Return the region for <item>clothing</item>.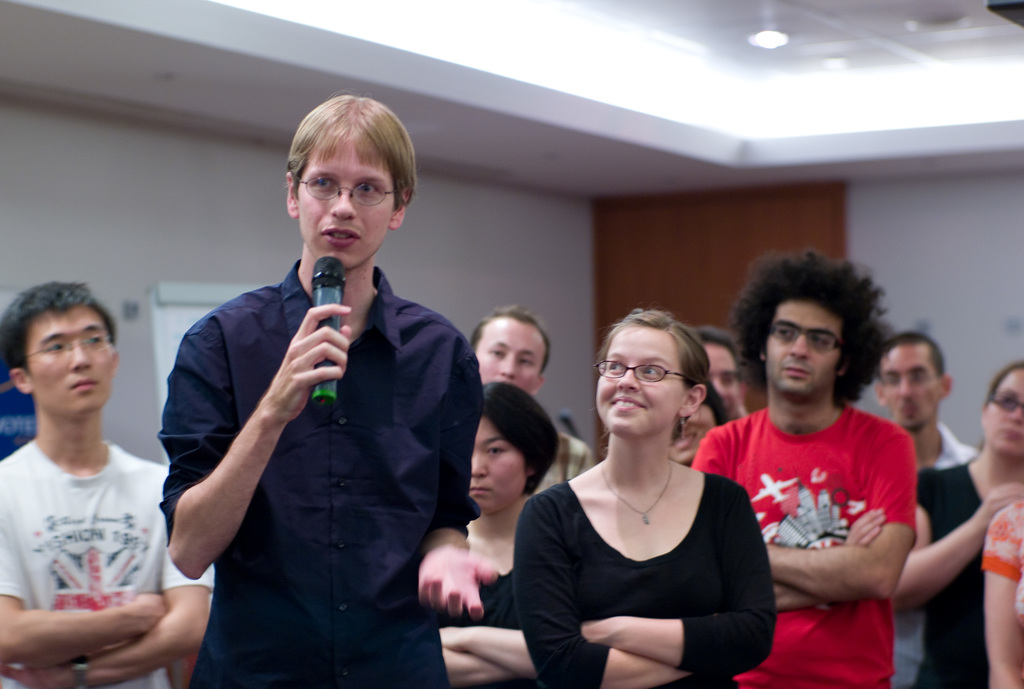
(left=890, top=421, right=975, bottom=688).
